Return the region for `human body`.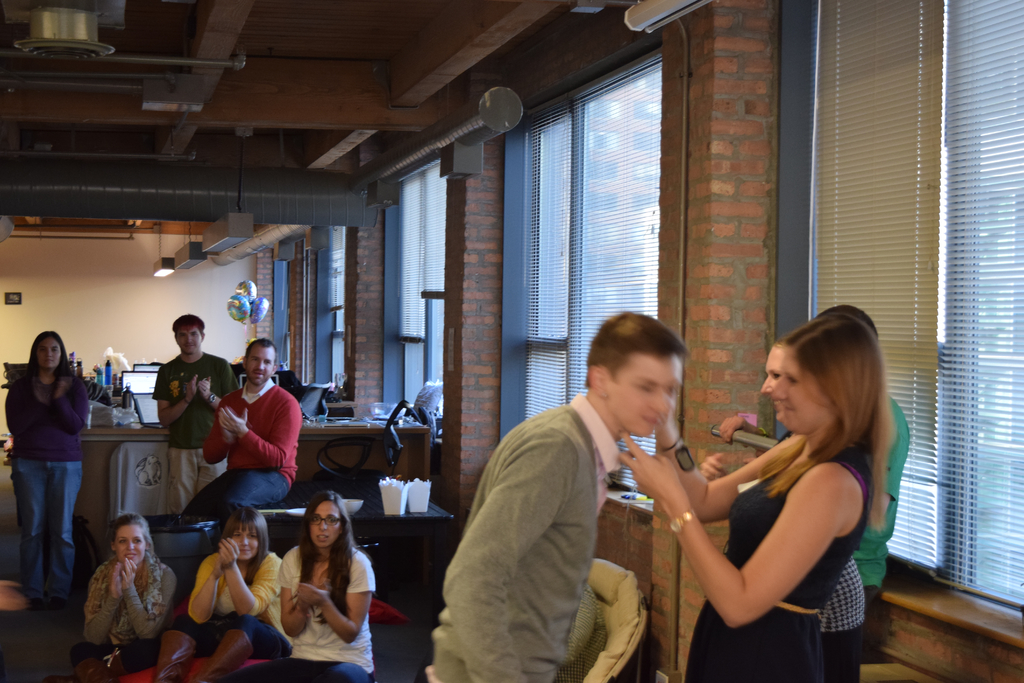
bbox(239, 496, 376, 682).
